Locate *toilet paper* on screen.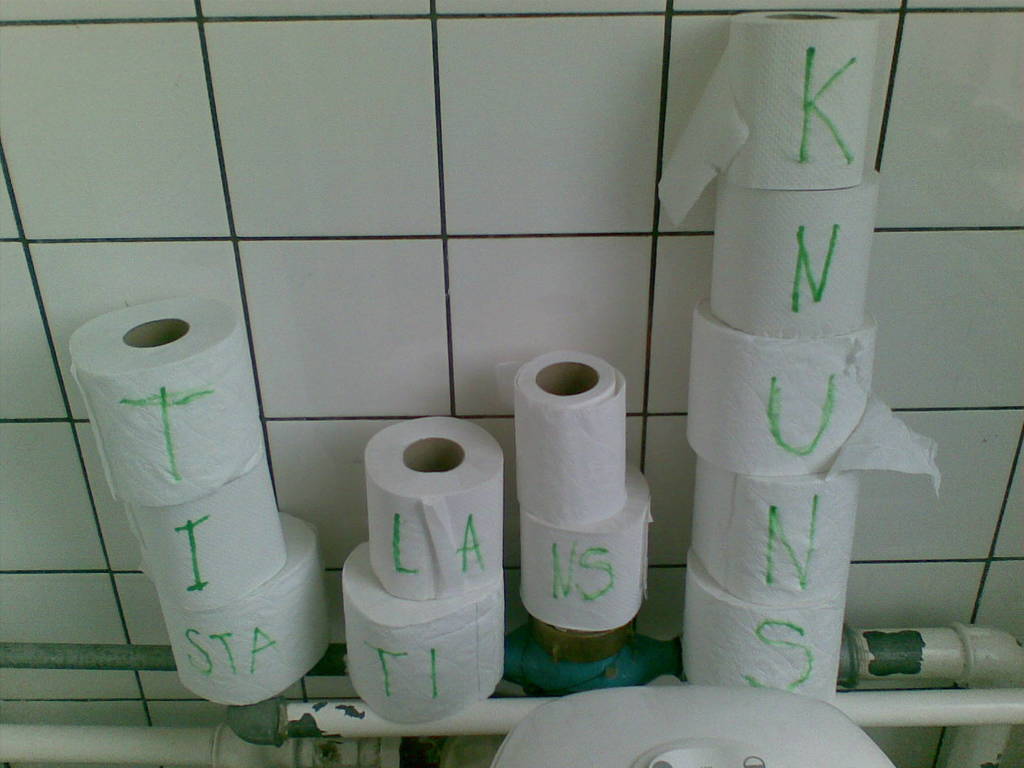
On screen at detection(366, 414, 505, 605).
